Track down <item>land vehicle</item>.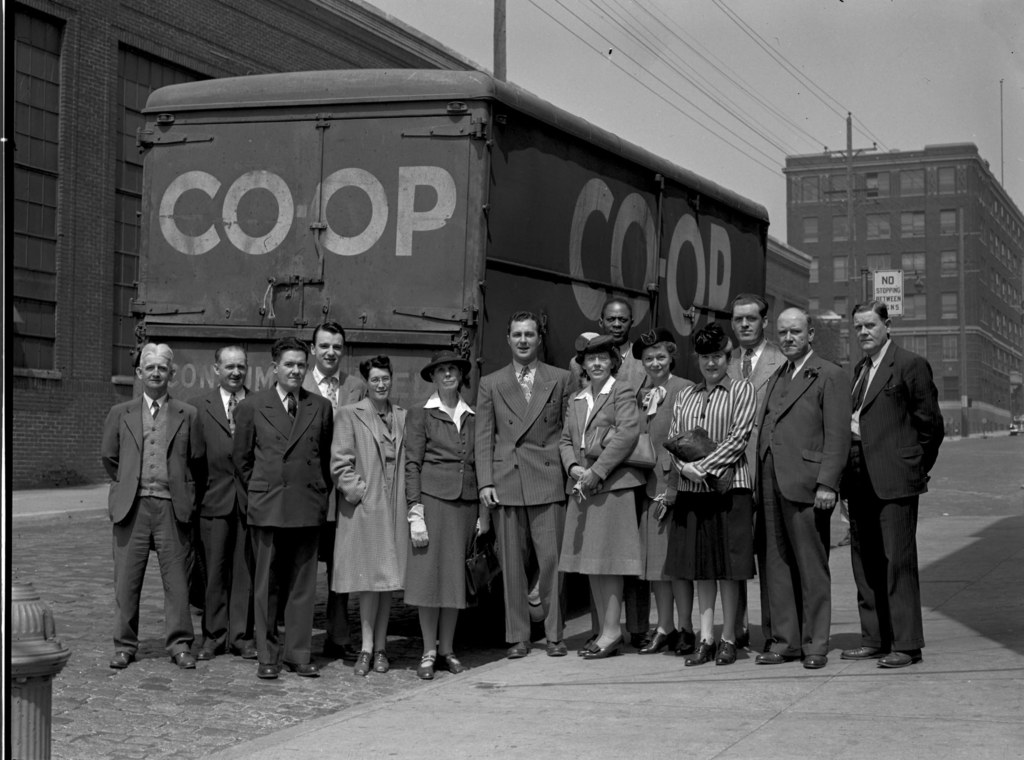
Tracked to (100,77,861,656).
